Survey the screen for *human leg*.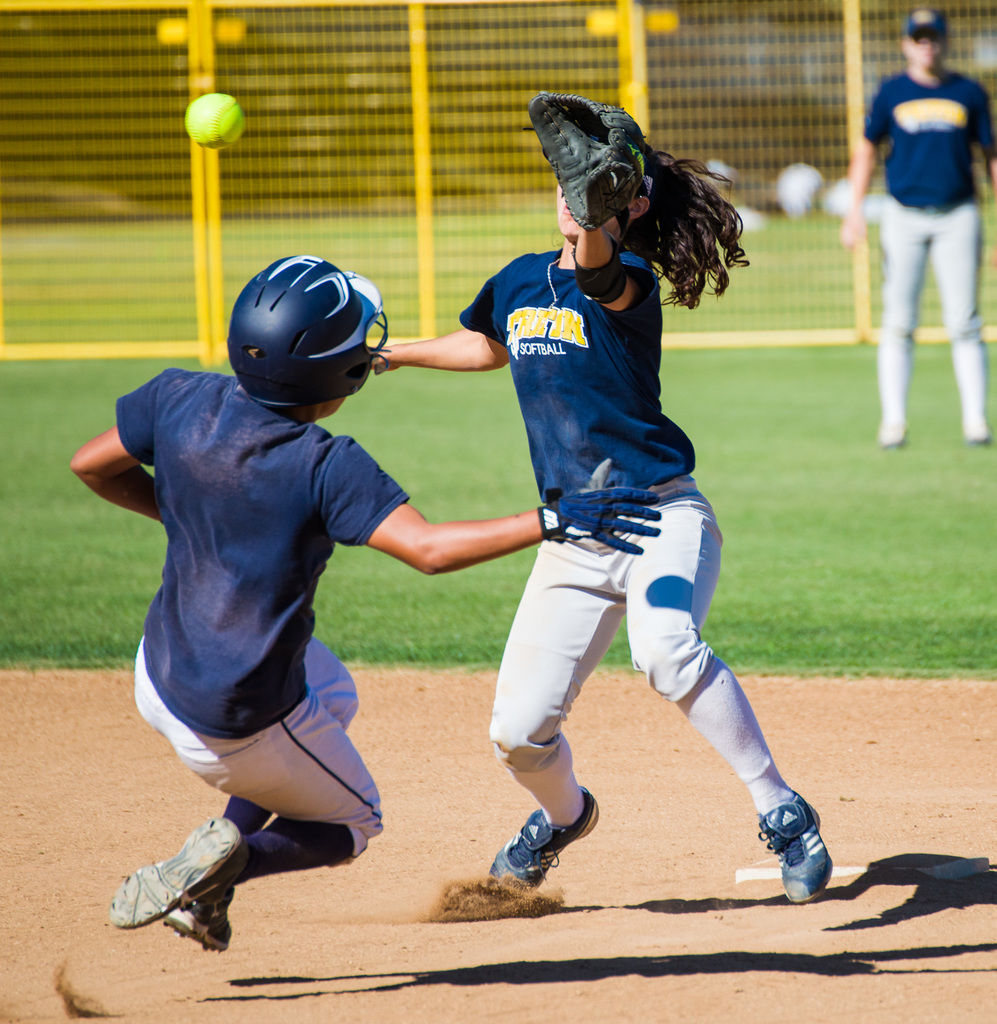
Survey found: {"left": 486, "top": 503, "right": 628, "bottom": 892}.
